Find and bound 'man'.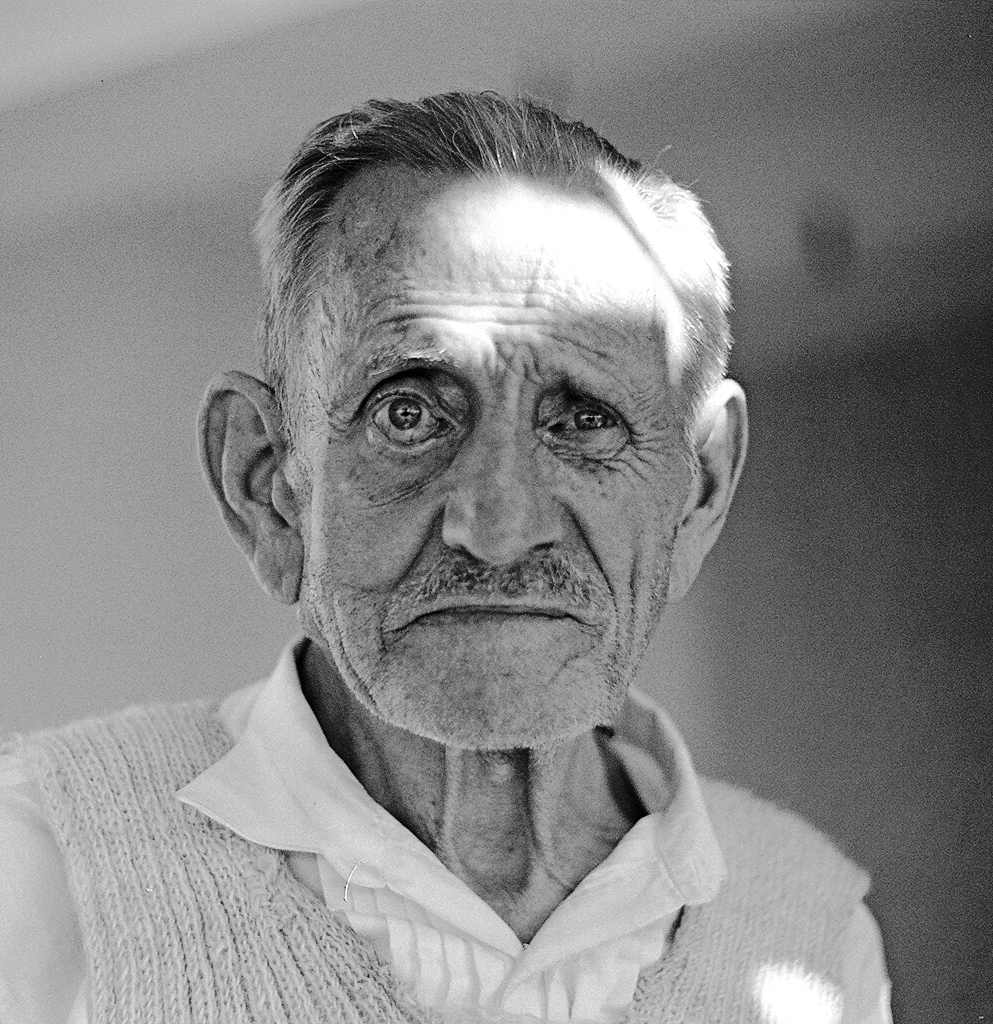
Bound: crop(0, 91, 898, 1023).
